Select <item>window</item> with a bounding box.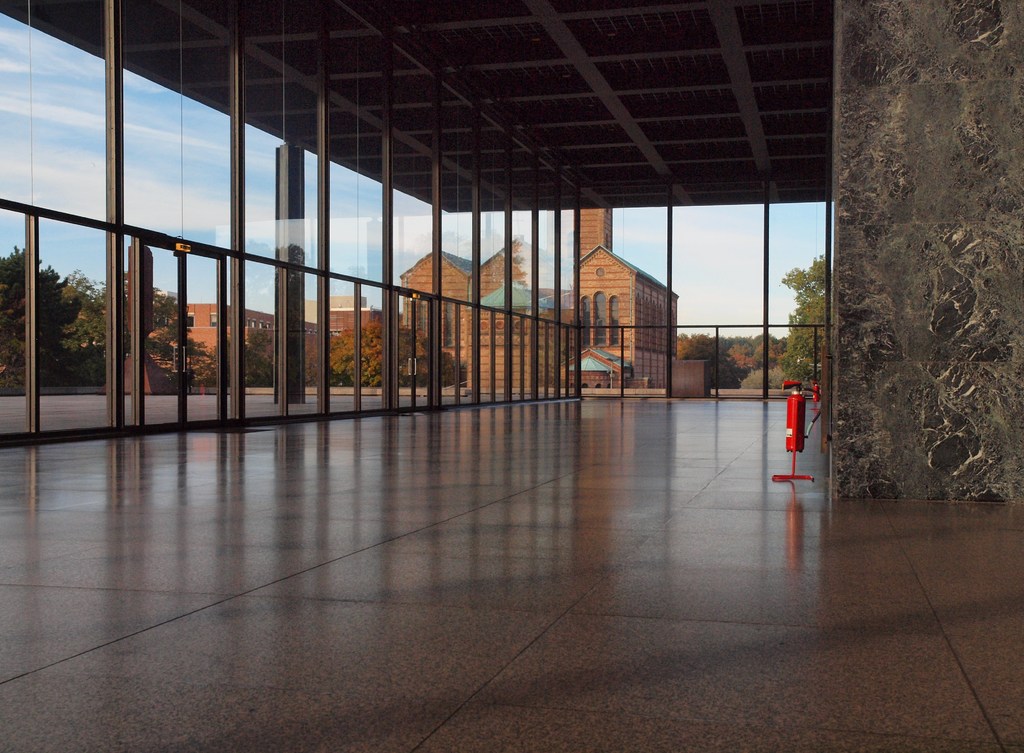
<region>559, 211, 578, 323</region>.
